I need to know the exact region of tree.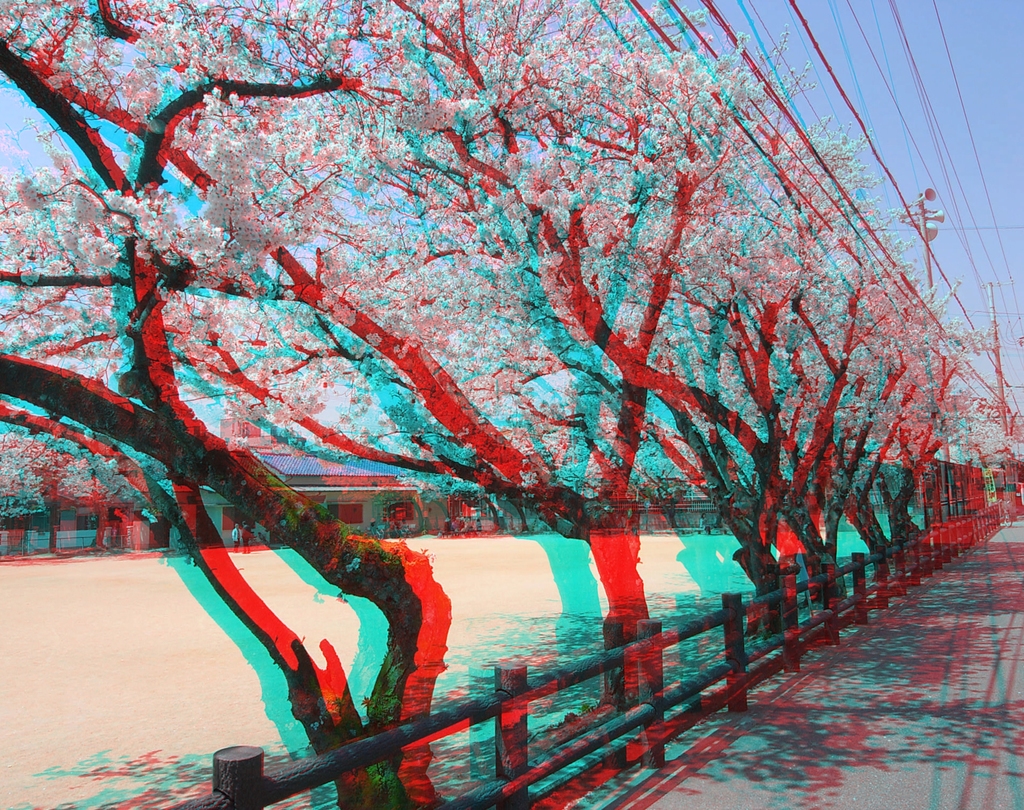
Region: region(0, 0, 1023, 809).
